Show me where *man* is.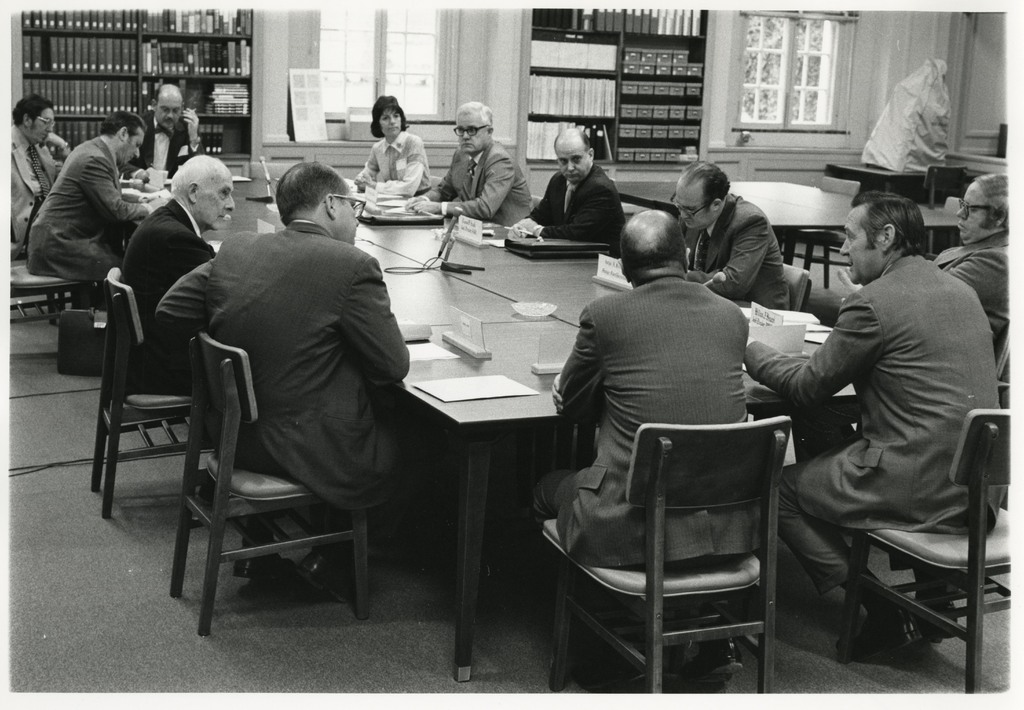
*man* is at [672, 160, 788, 308].
